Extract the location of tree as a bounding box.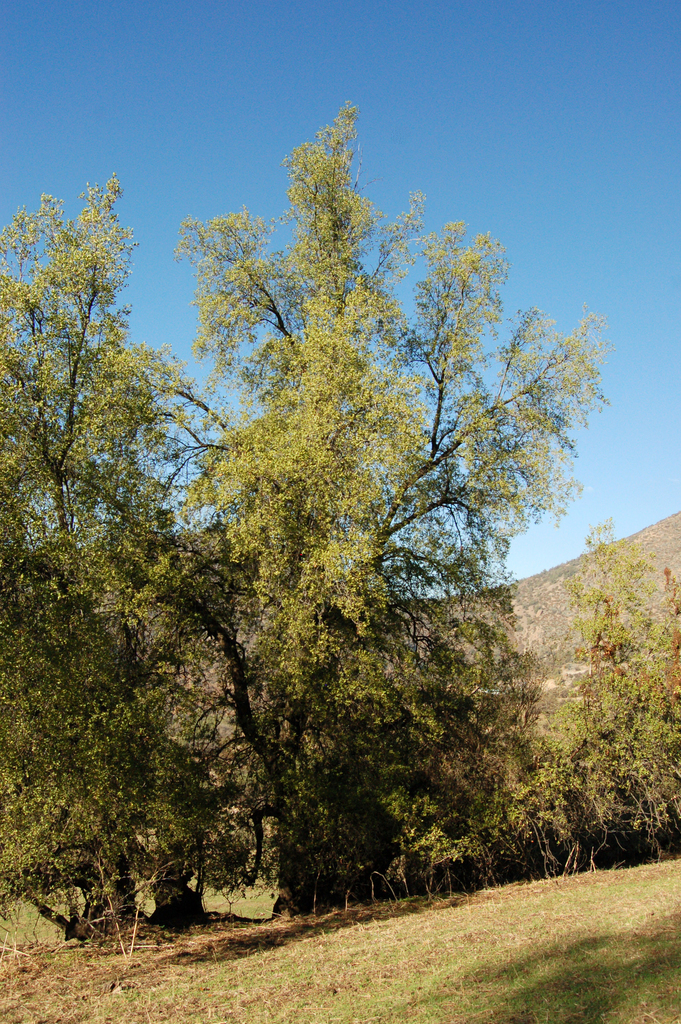
BBox(0, 168, 240, 948).
